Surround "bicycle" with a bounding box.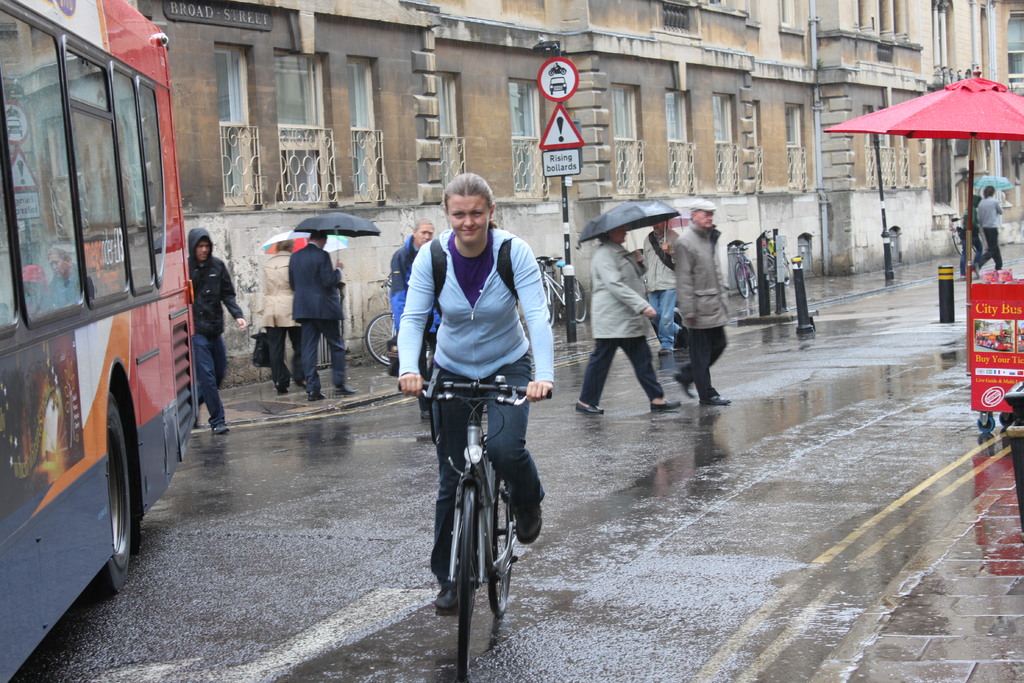
Rect(364, 272, 396, 368).
